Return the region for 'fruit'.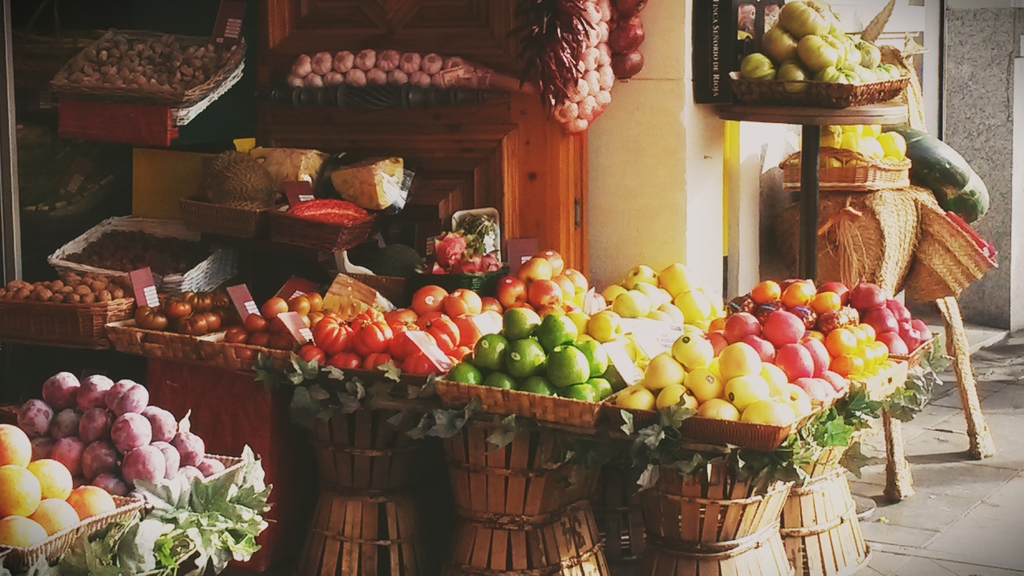
429 230 468 264.
